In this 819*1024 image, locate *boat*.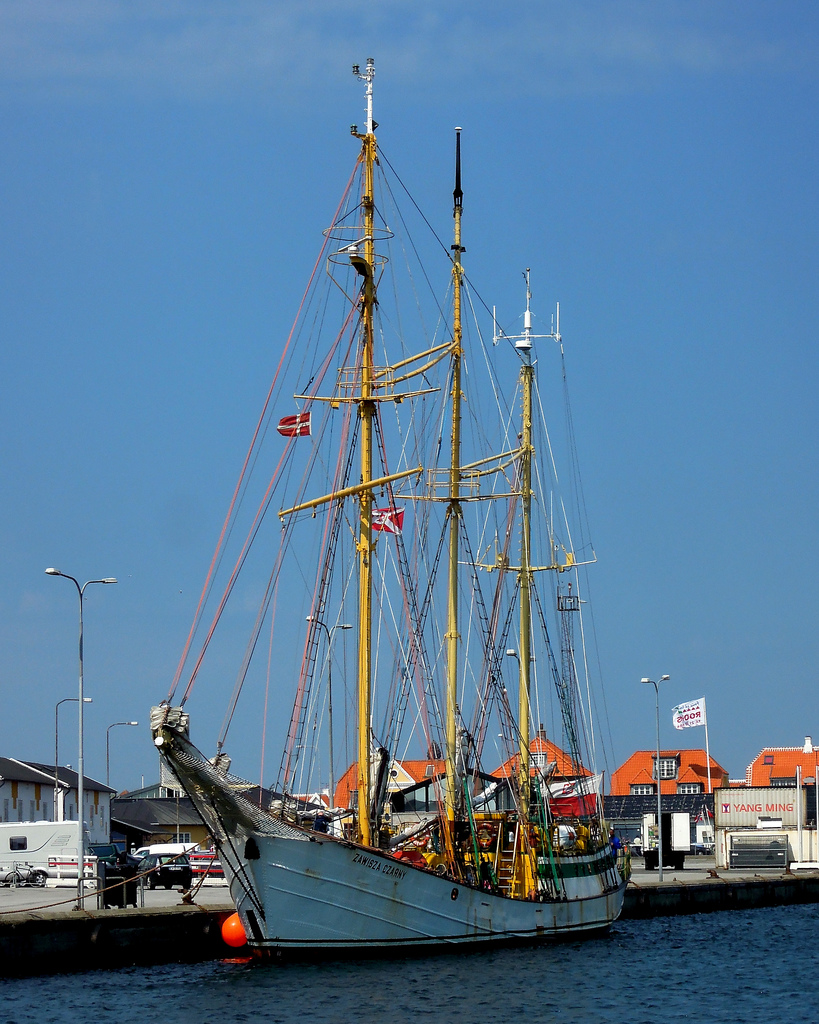
Bounding box: bbox=[147, 49, 635, 973].
